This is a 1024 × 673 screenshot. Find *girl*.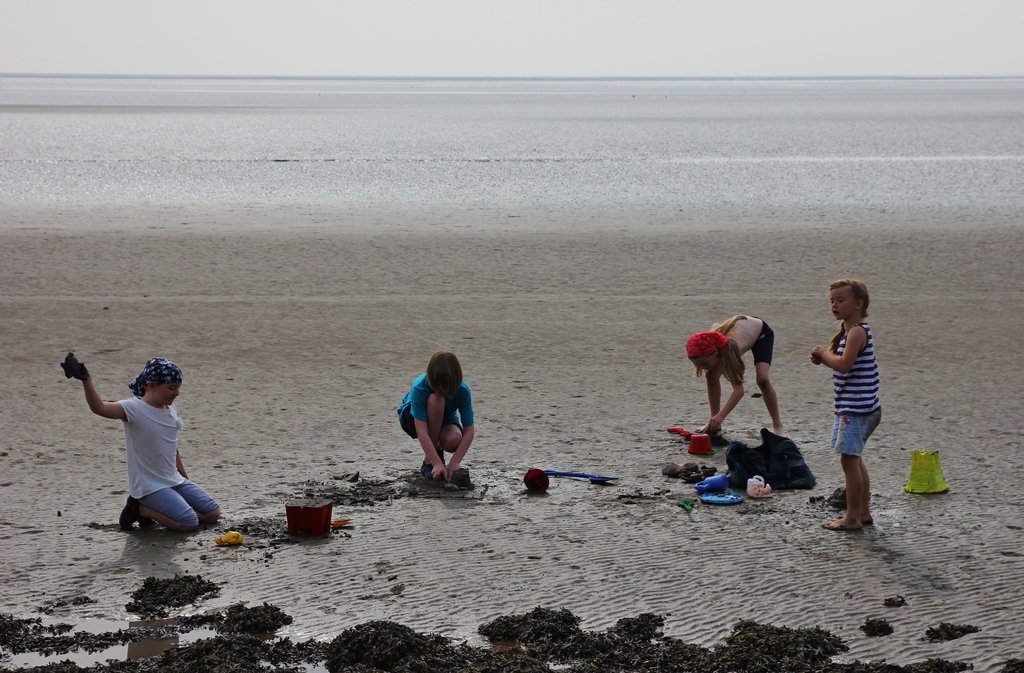
Bounding box: locate(811, 274, 886, 533).
